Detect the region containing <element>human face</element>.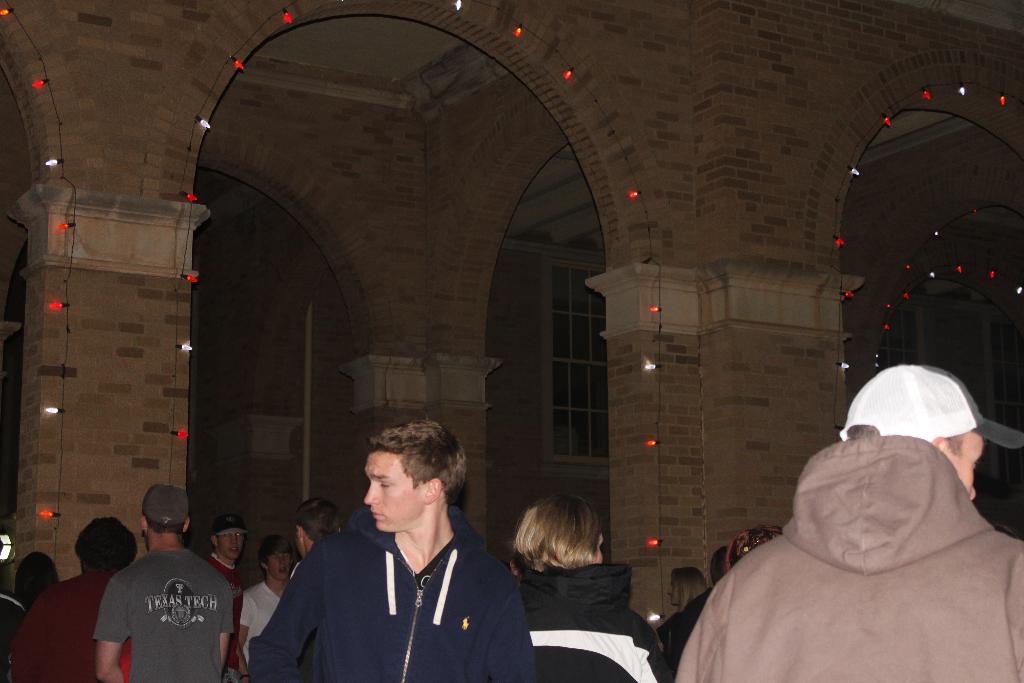
l=214, t=531, r=248, b=559.
